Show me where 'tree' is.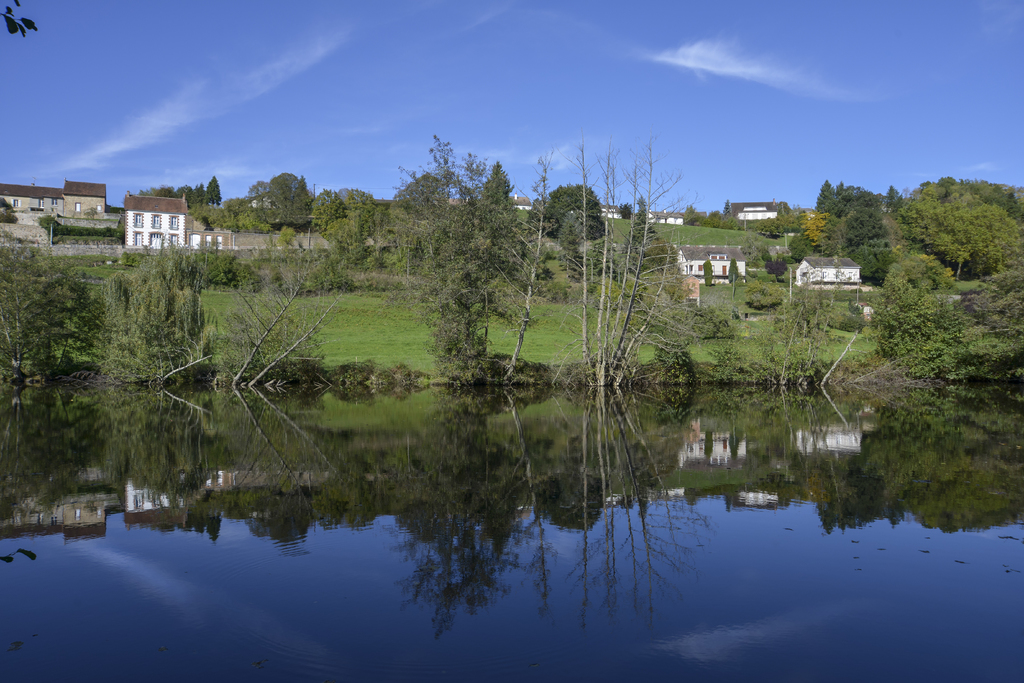
'tree' is at locate(519, 126, 691, 381).
